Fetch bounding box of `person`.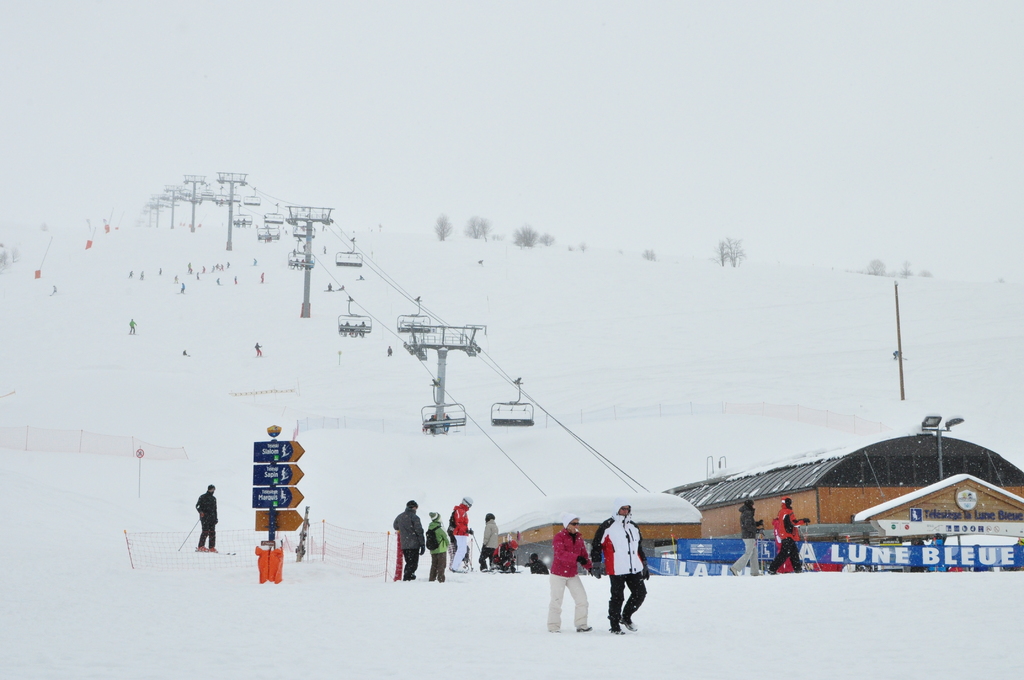
Bbox: select_region(525, 554, 545, 572).
